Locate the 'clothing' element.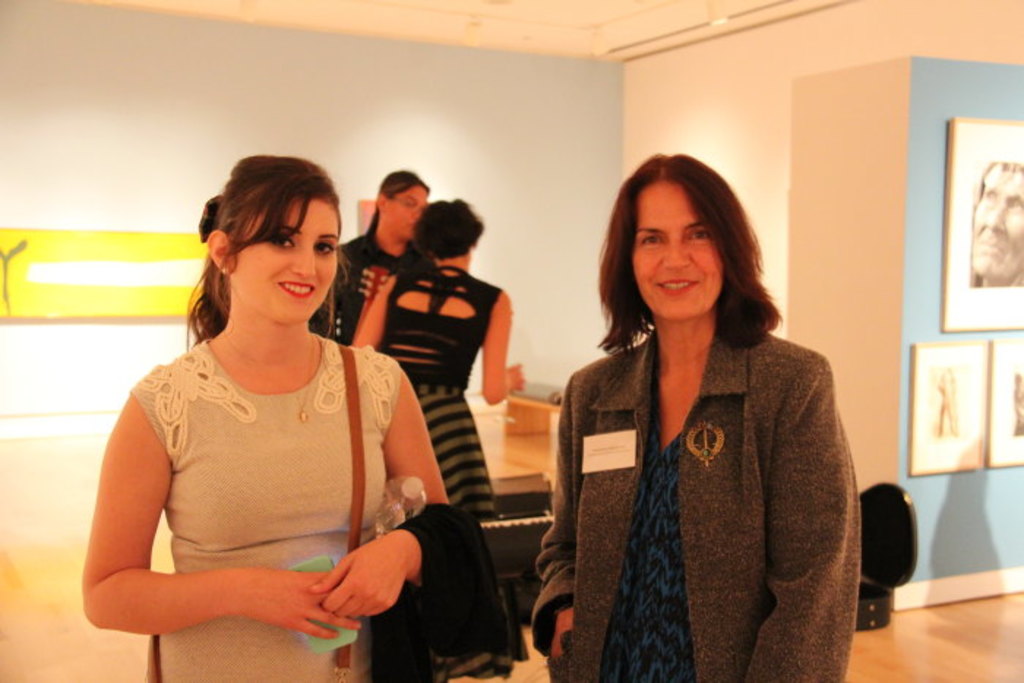
Element bbox: (left=535, top=272, right=866, bottom=682).
